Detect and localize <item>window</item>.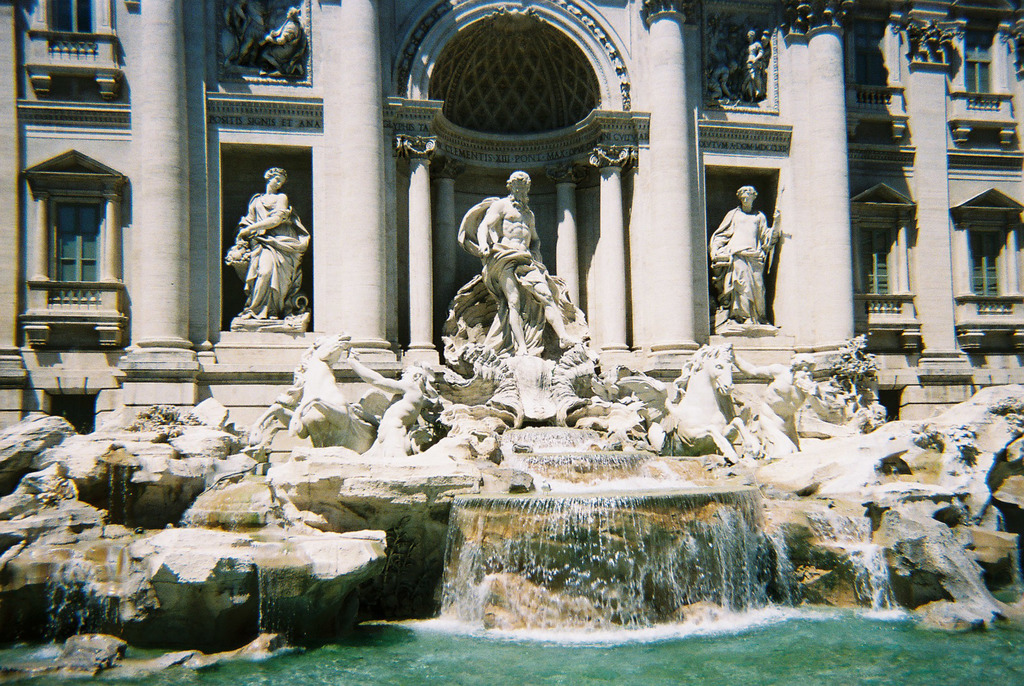
Localized at bbox=[957, 186, 1023, 360].
